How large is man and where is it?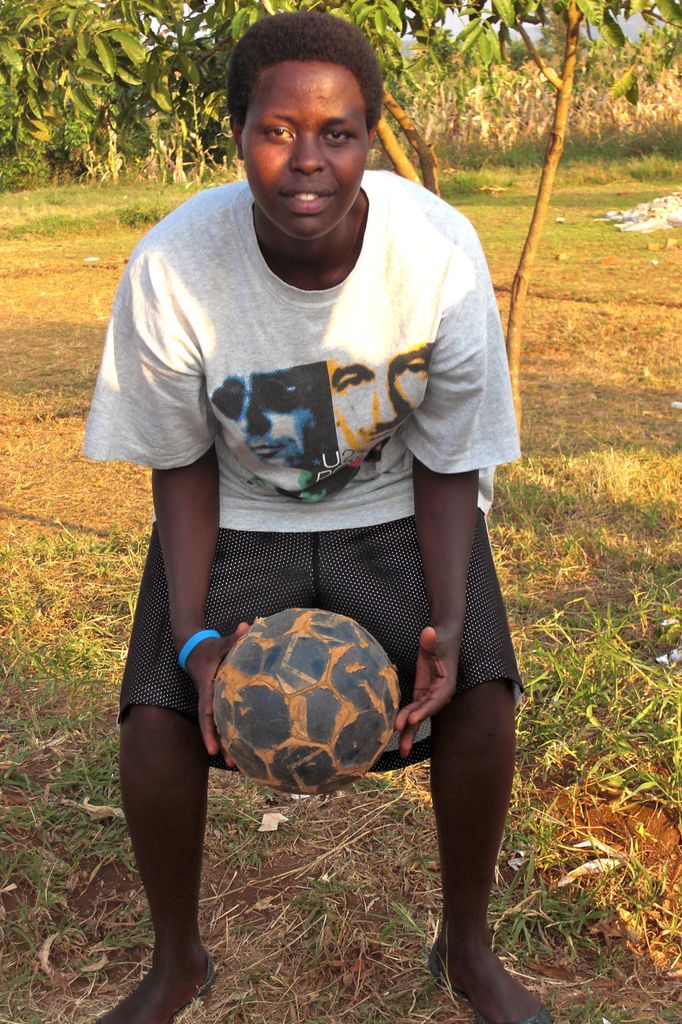
Bounding box: [x1=103, y1=26, x2=543, y2=976].
